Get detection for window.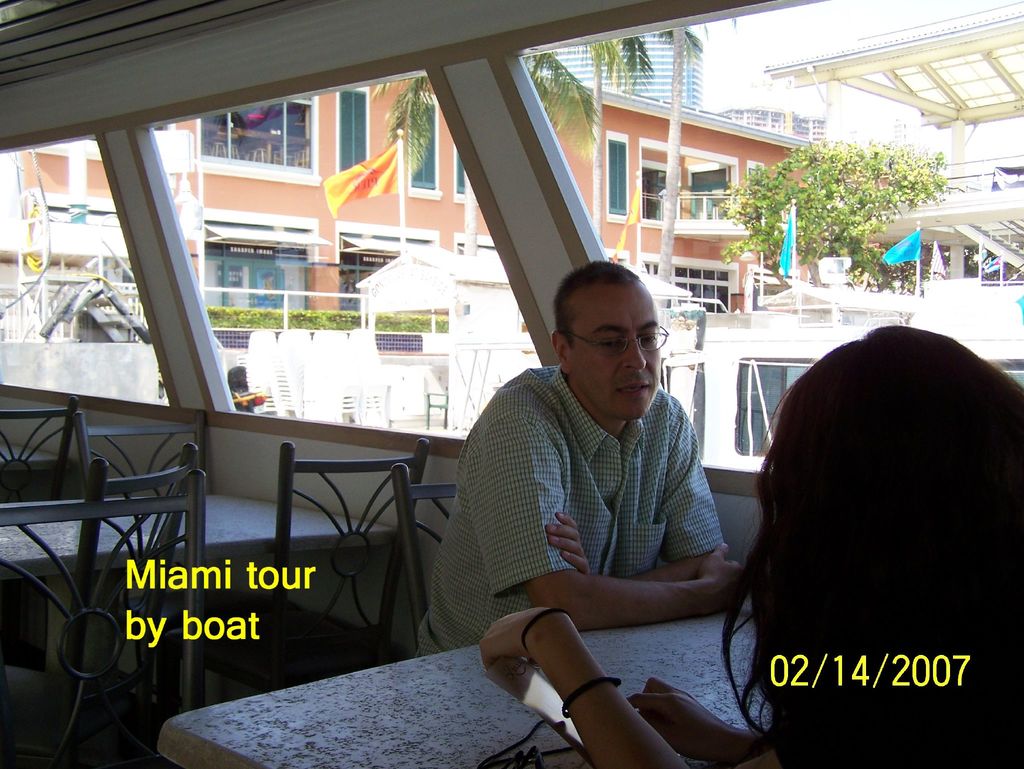
Detection: {"x1": 605, "y1": 129, "x2": 627, "y2": 222}.
